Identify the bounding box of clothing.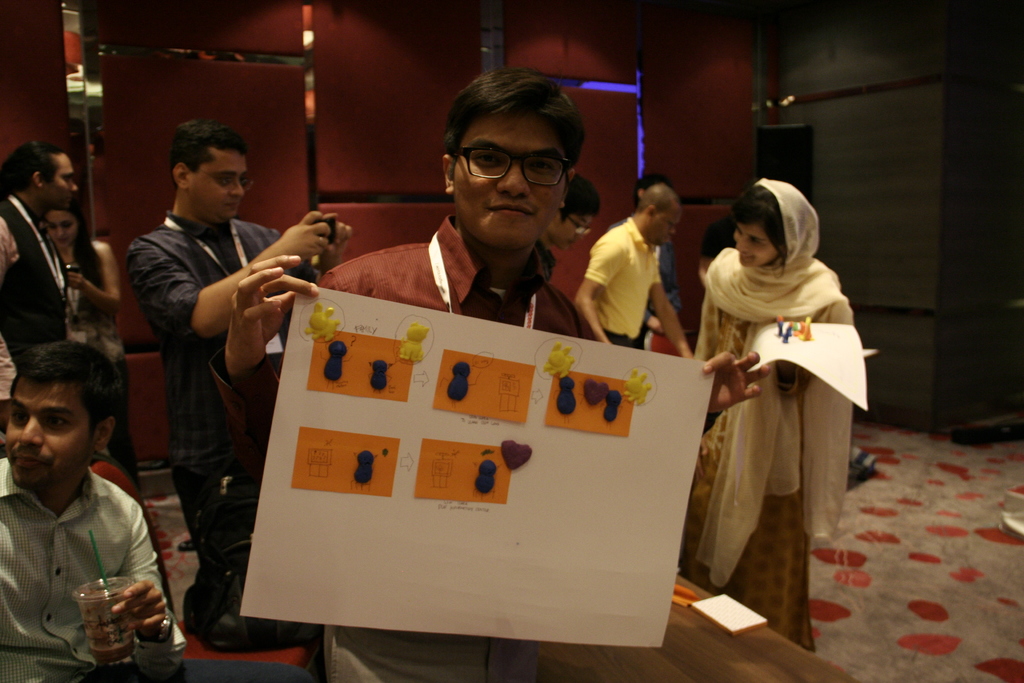
<box>63,249,113,350</box>.
